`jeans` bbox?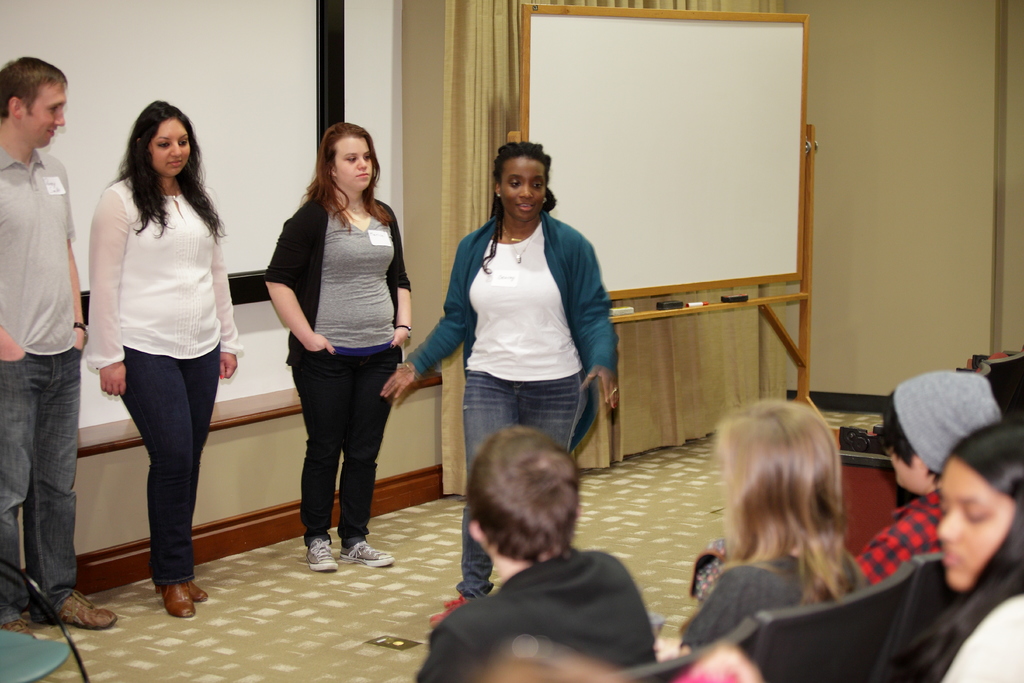
l=0, t=349, r=81, b=625
